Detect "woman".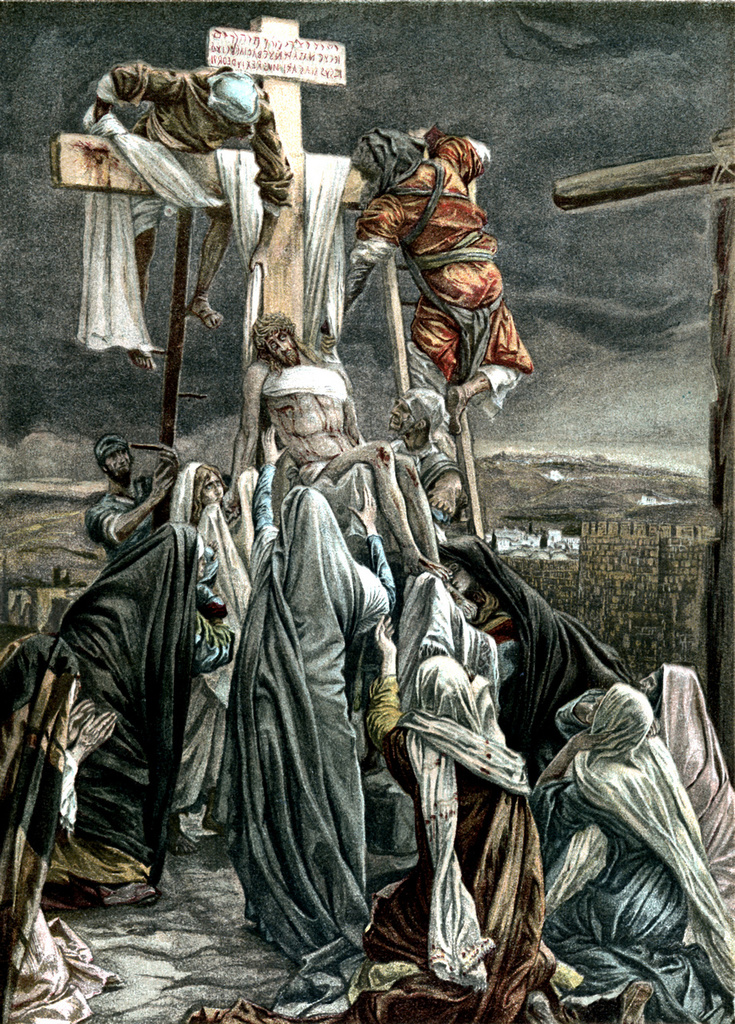
Detected at x1=0 y1=633 x2=118 y2=1023.
